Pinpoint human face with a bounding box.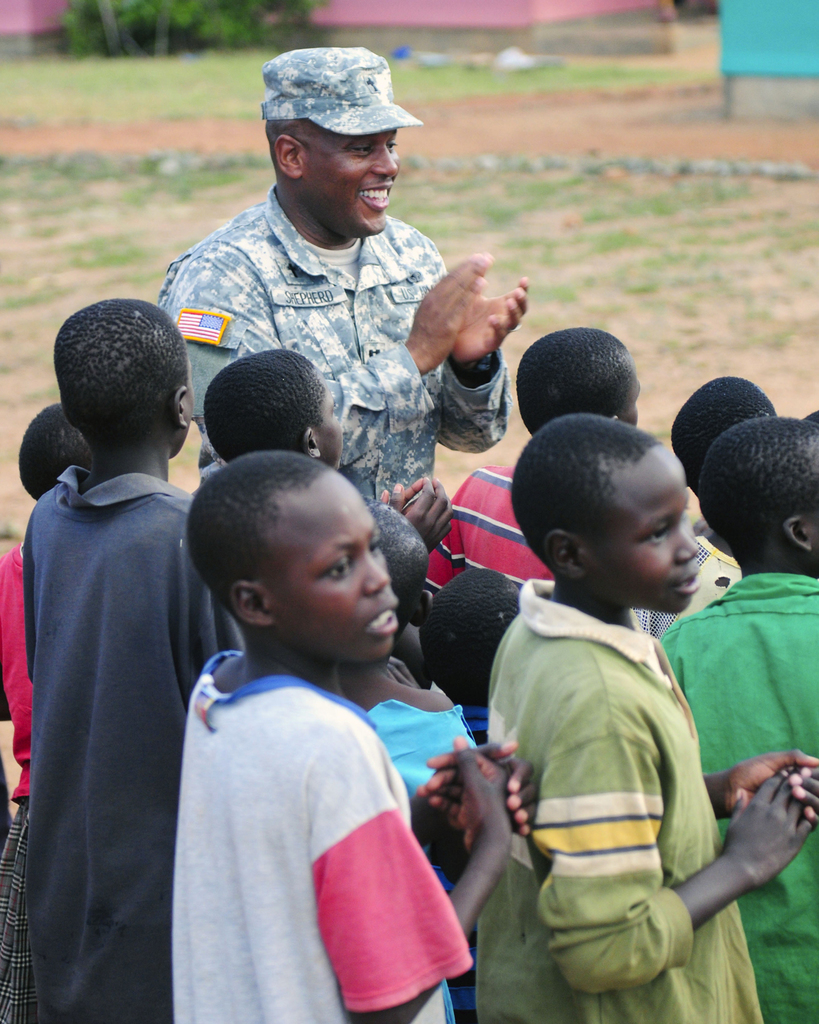
detection(300, 124, 403, 239).
